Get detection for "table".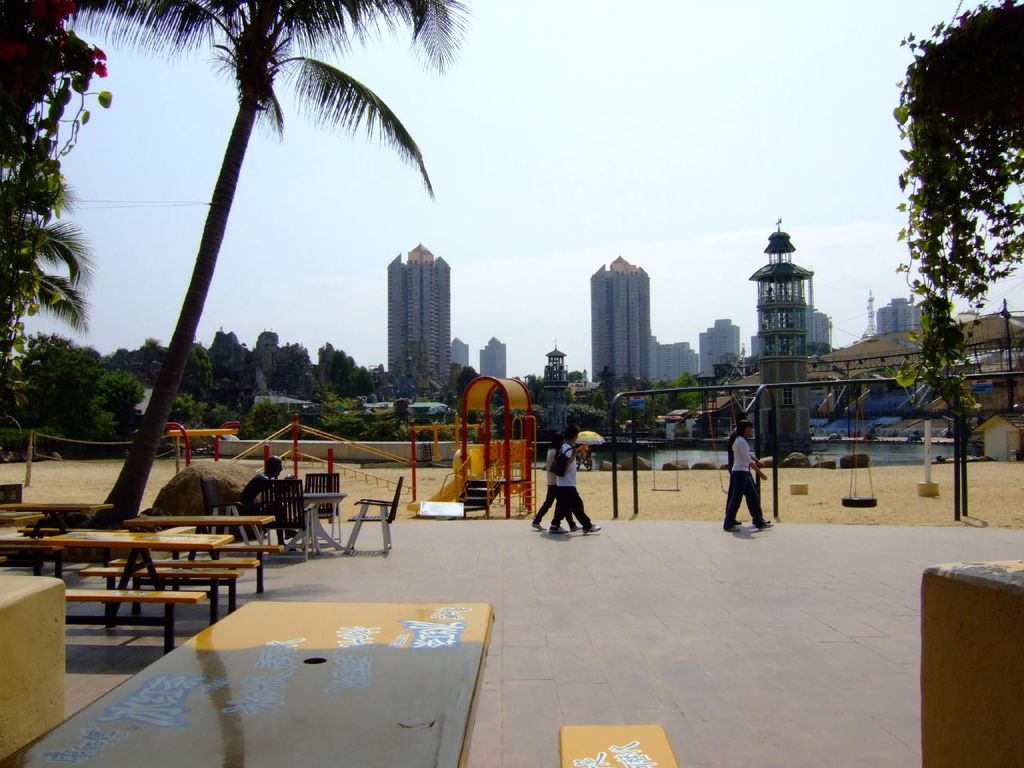
Detection: x1=5, y1=519, x2=230, y2=651.
